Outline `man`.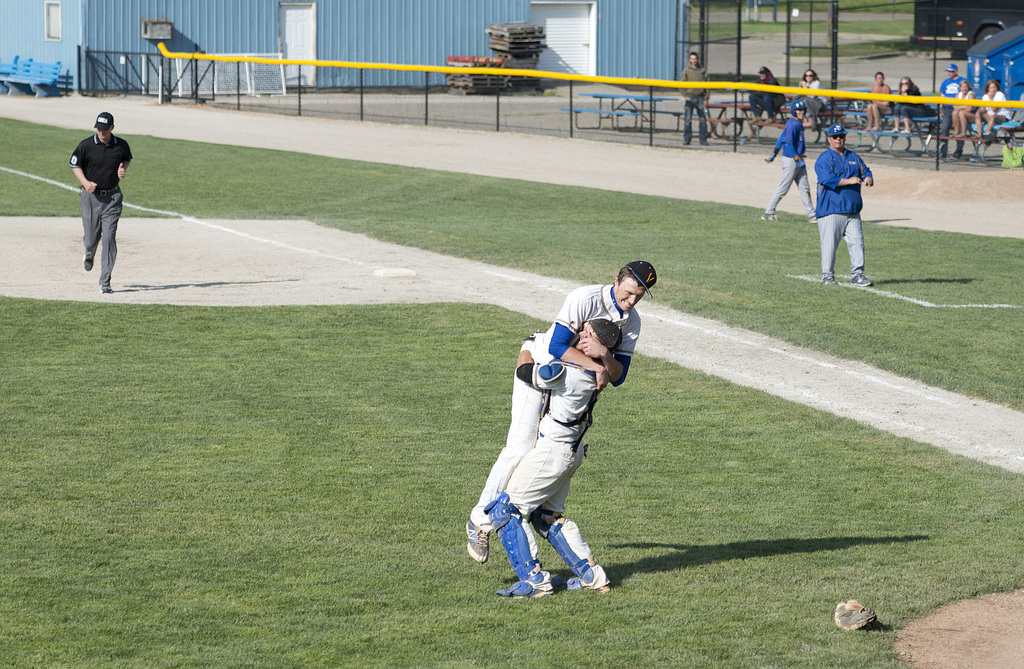
Outline: bbox=(465, 257, 662, 570).
